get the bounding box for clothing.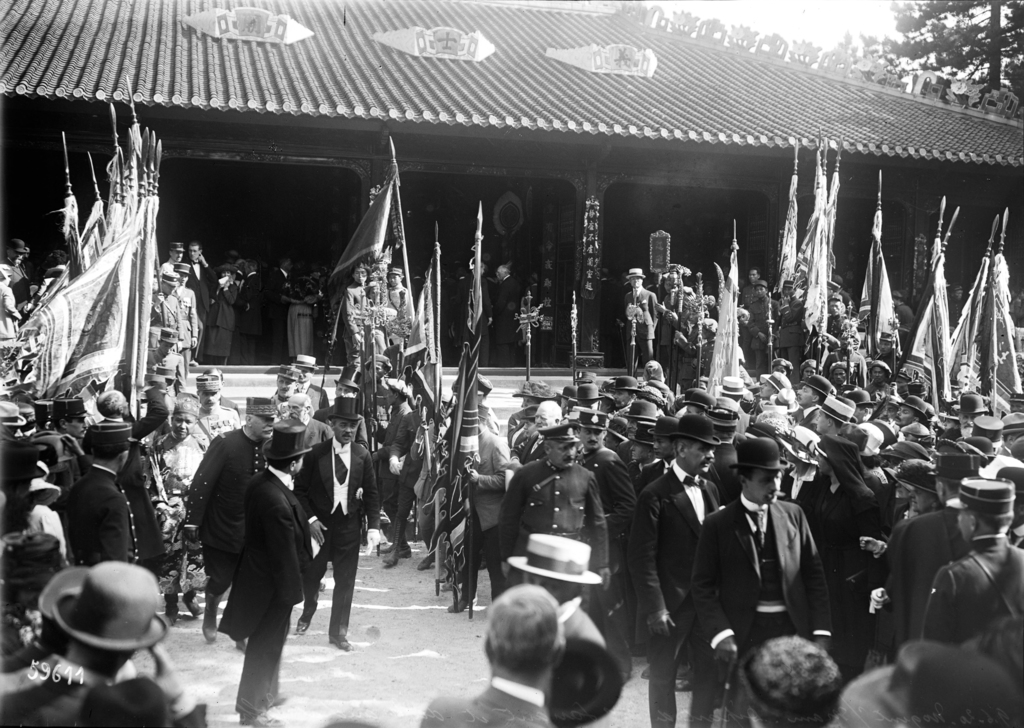
[left=221, top=474, right=317, bottom=713].
